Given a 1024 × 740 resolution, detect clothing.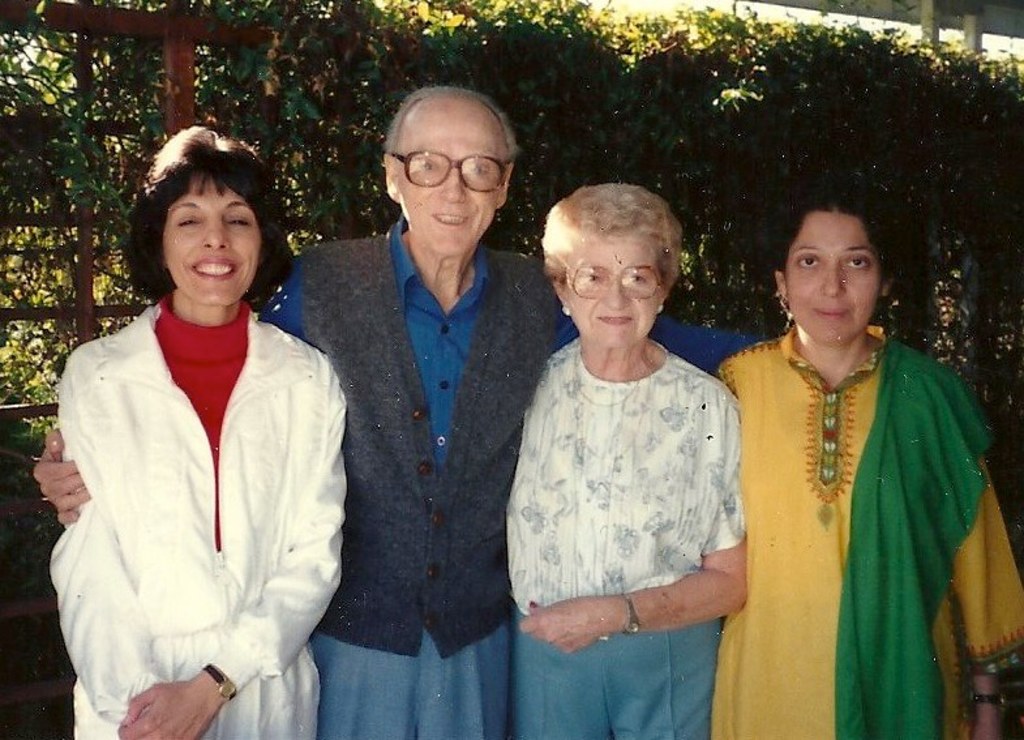
box(498, 325, 755, 739).
